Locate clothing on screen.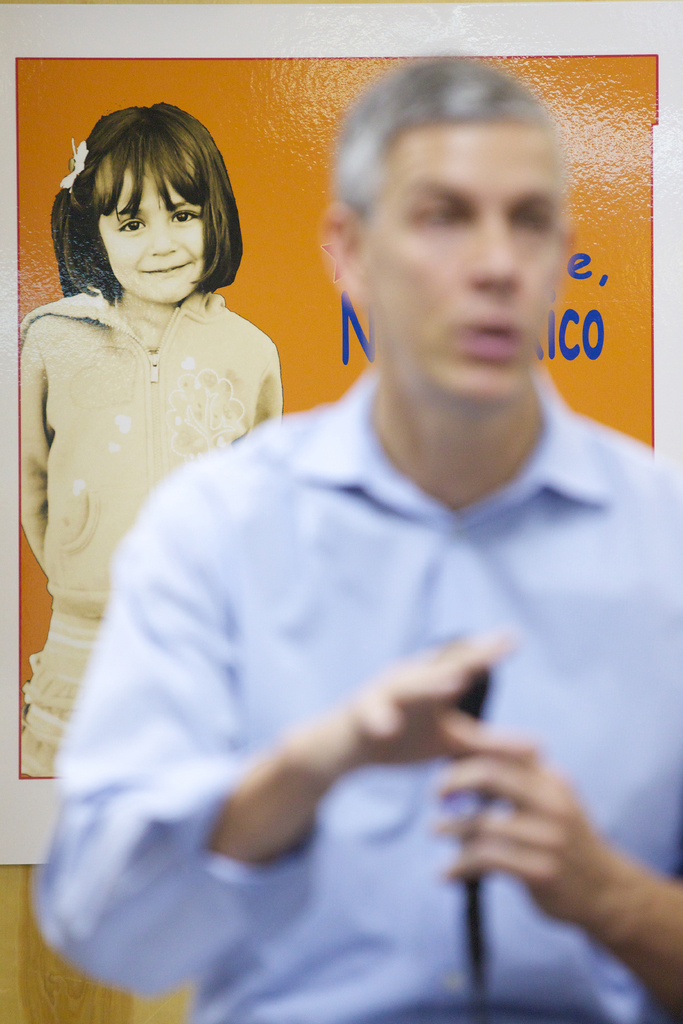
On screen at box(29, 360, 682, 1023).
